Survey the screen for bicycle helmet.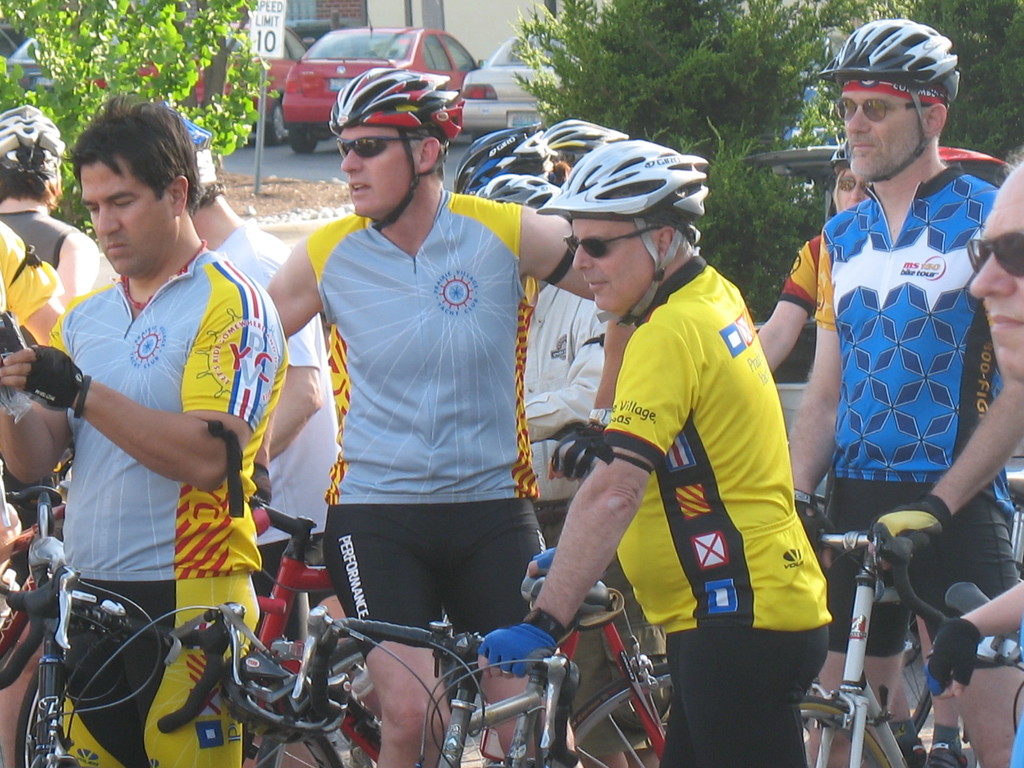
Survey found: rect(543, 118, 612, 170).
